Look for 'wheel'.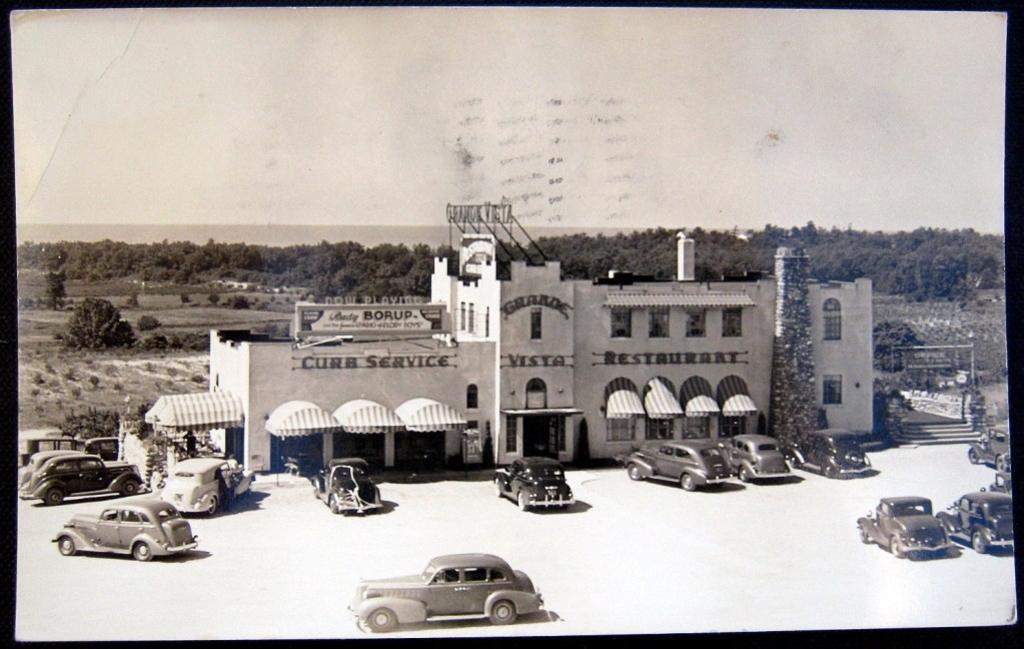
Found: (left=994, top=458, right=1008, bottom=472).
